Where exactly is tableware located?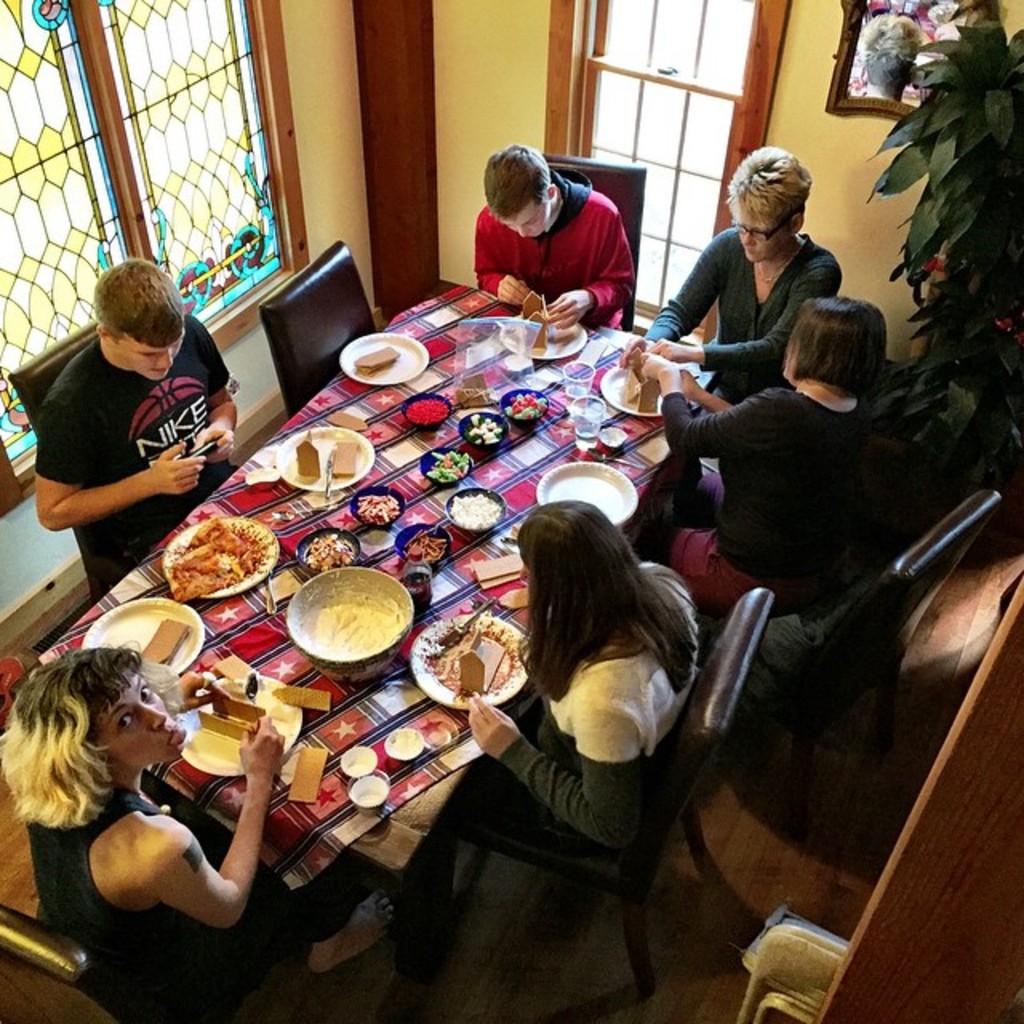
Its bounding box is l=296, t=522, r=365, b=573.
